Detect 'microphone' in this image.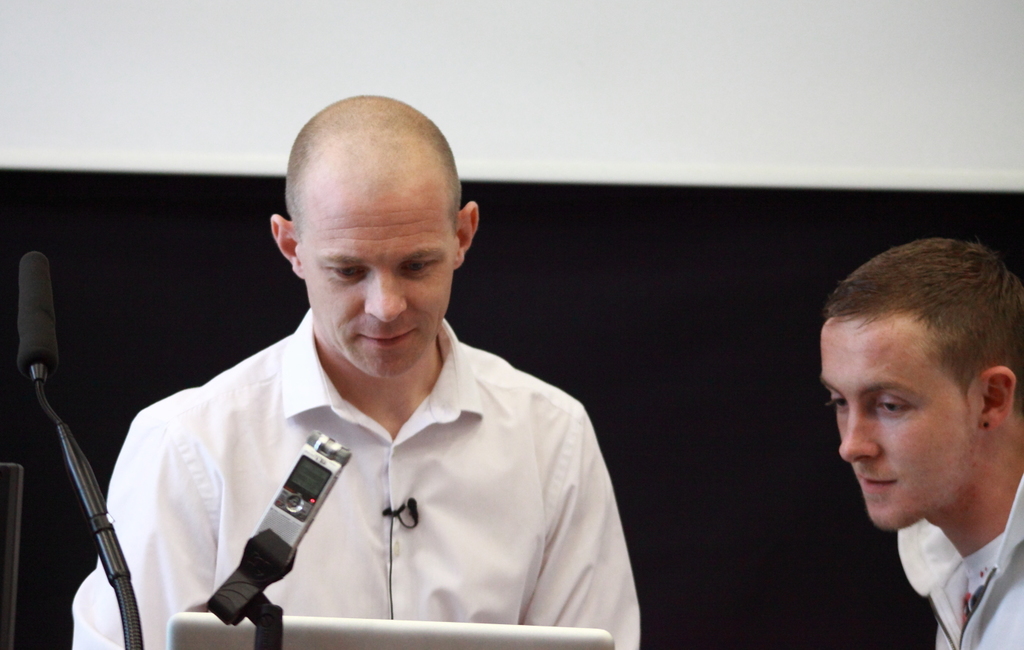
Detection: bbox=(373, 484, 419, 536).
